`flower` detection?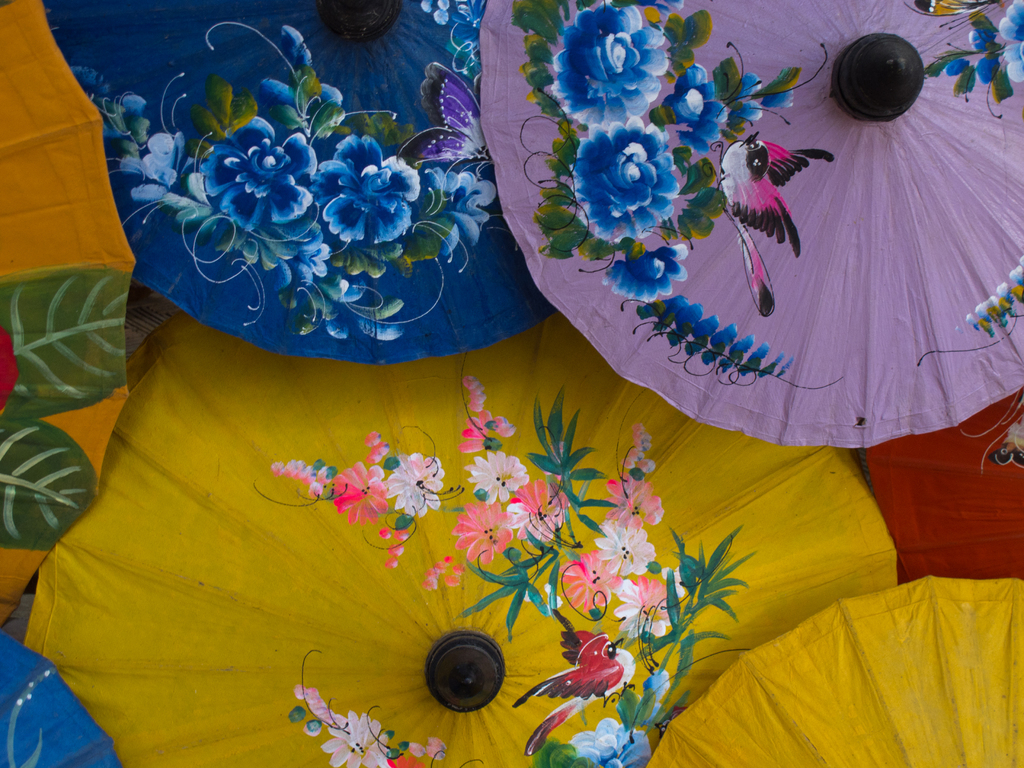
select_region(610, 575, 689, 639)
